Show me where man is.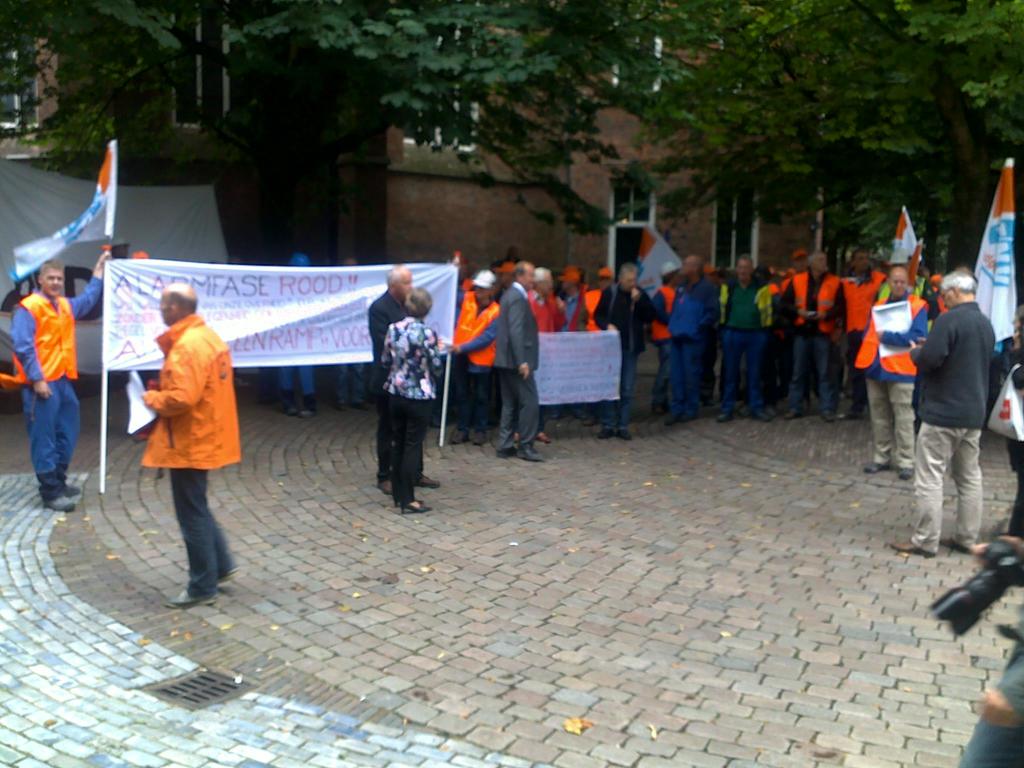
man is at pyautogui.locateOnScreen(774, 247, 816, 399).
